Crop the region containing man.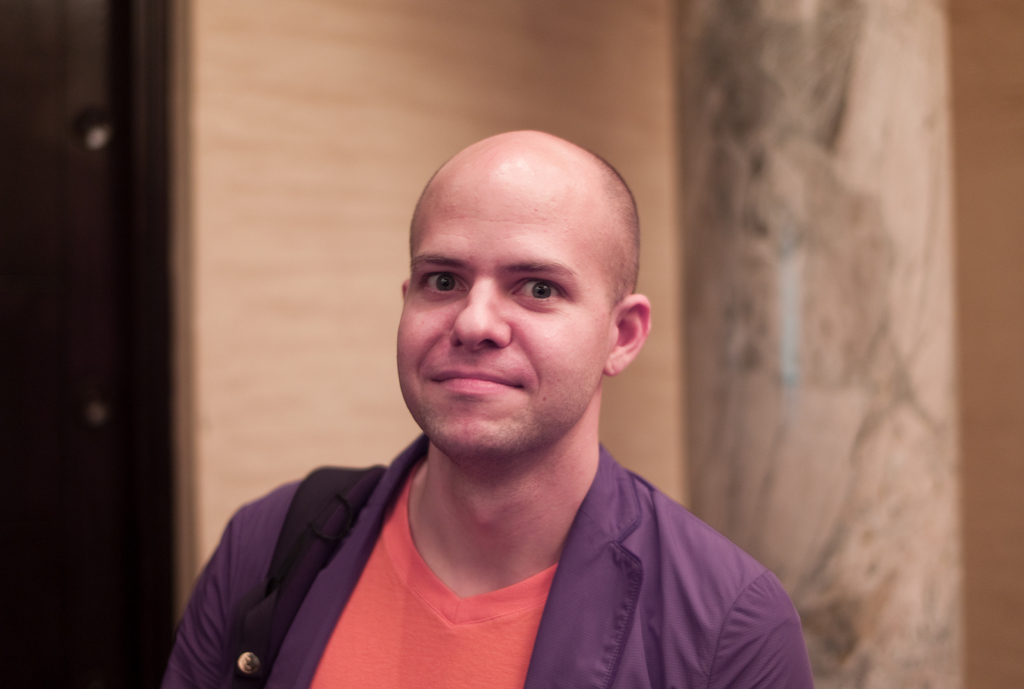
Crop region: bbox=(138, 122, 830, 679).
